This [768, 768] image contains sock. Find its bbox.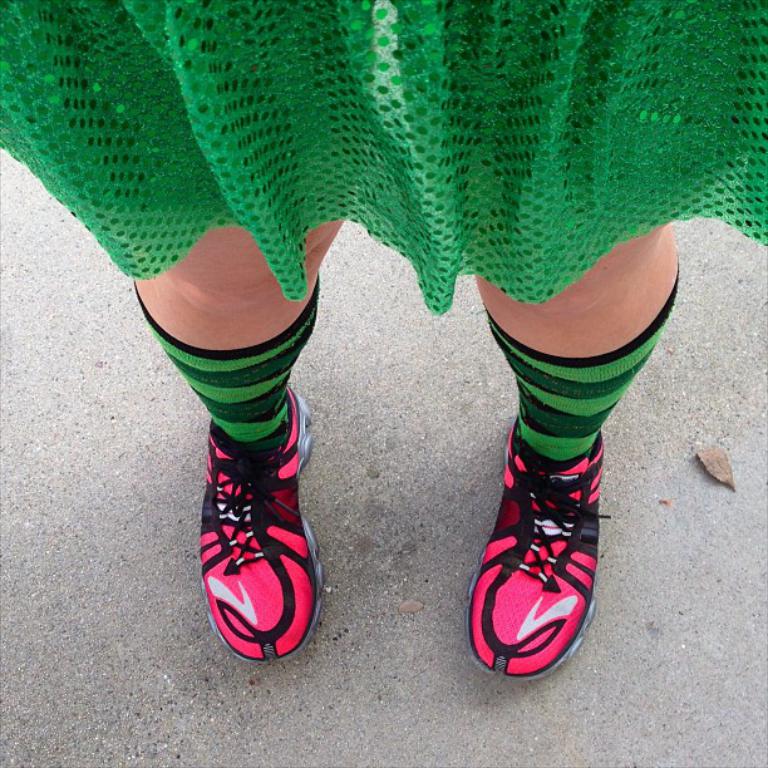
pyautogui.locateOnScreen(483, 261, 679, 471).
